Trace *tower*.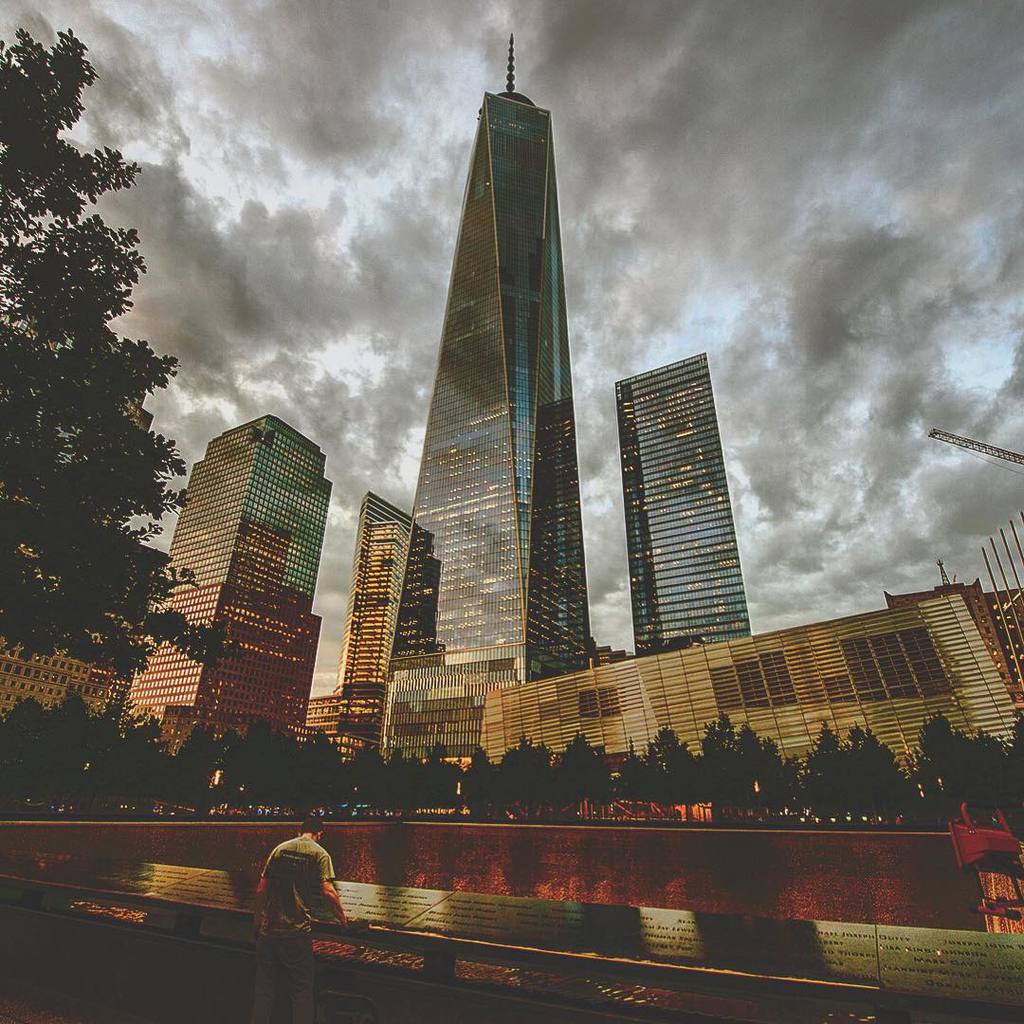
Traced to BBox(117, 416, 315, 769).
